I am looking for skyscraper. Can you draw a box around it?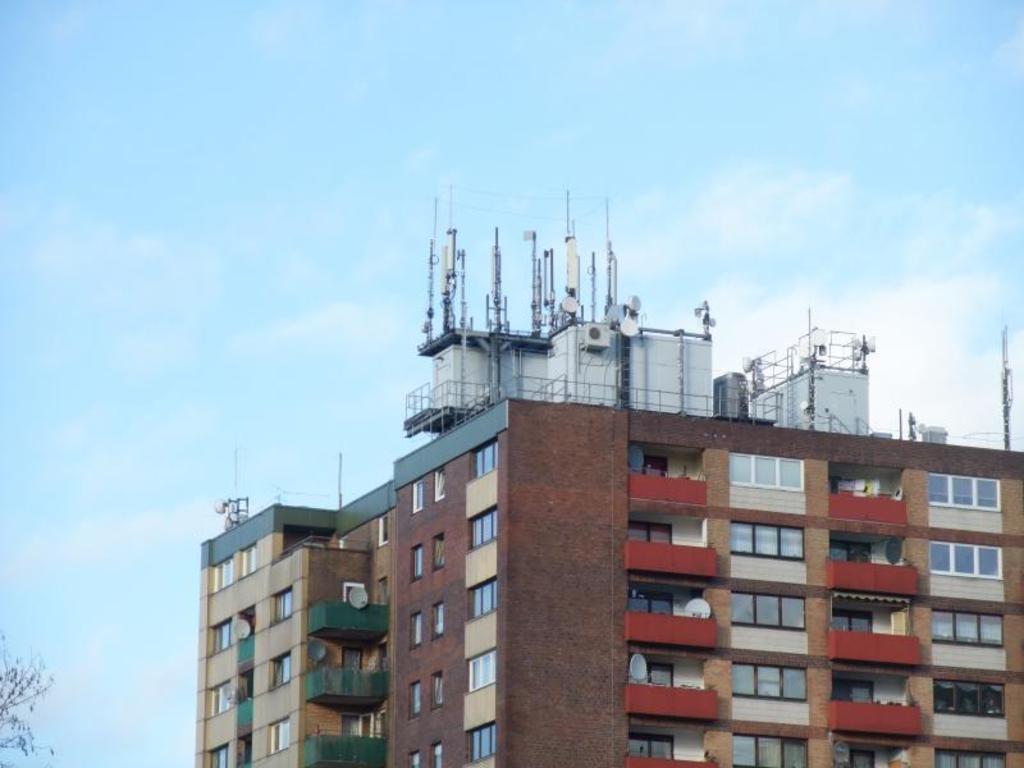
Sure, the bounding box is [192, 186, 1023, 767].
